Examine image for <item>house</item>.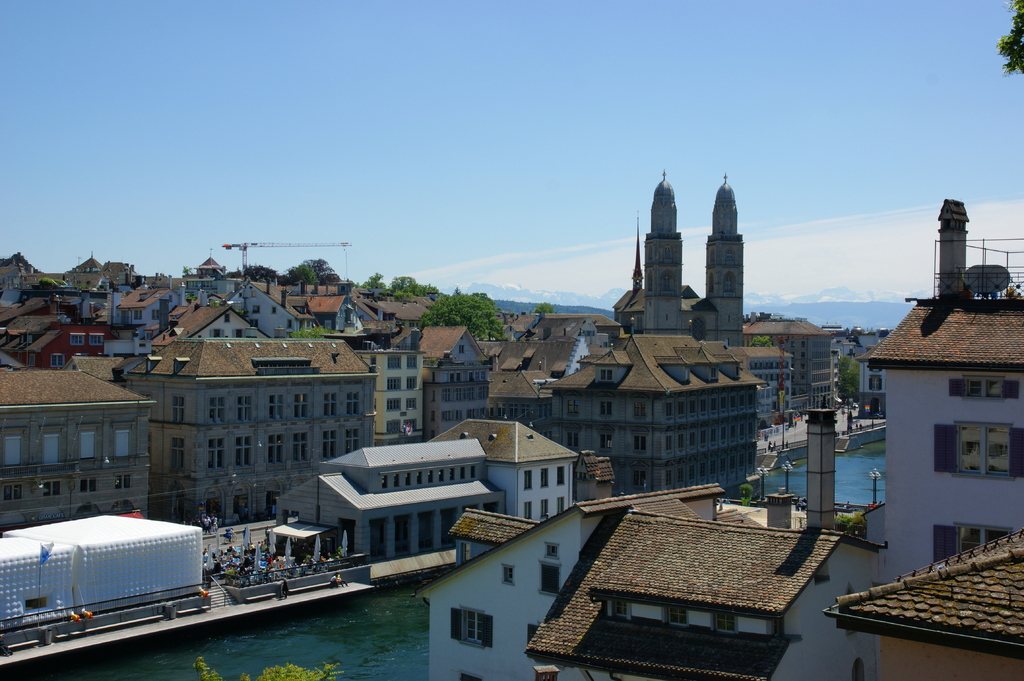
Examination result: [225,280,291,332].
